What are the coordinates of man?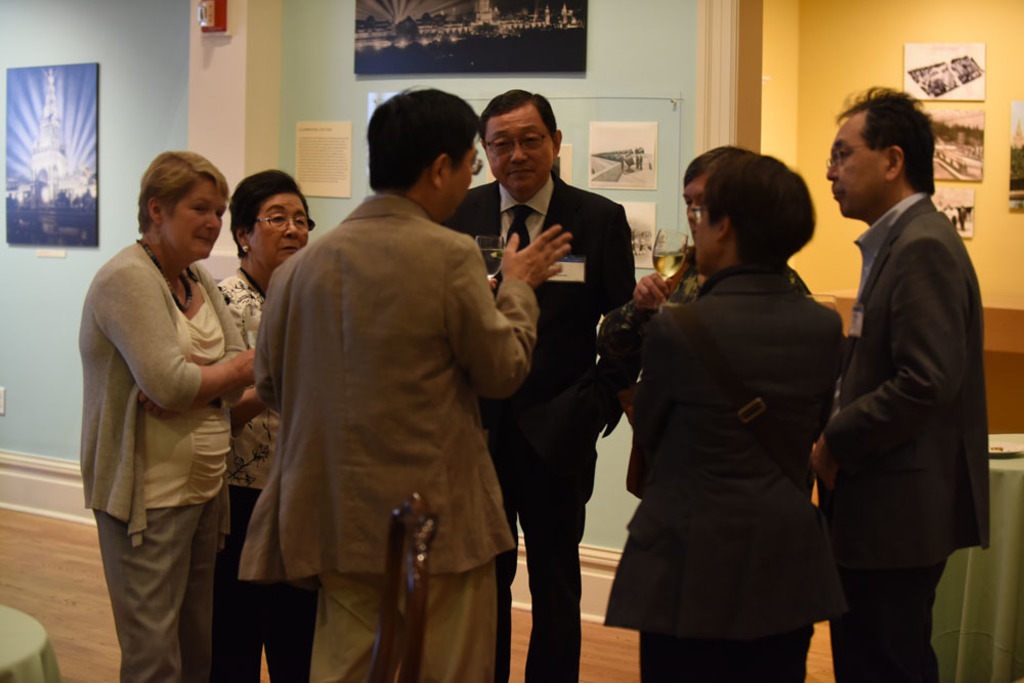
x1=446 y1=90 x2=634 y2=681.
